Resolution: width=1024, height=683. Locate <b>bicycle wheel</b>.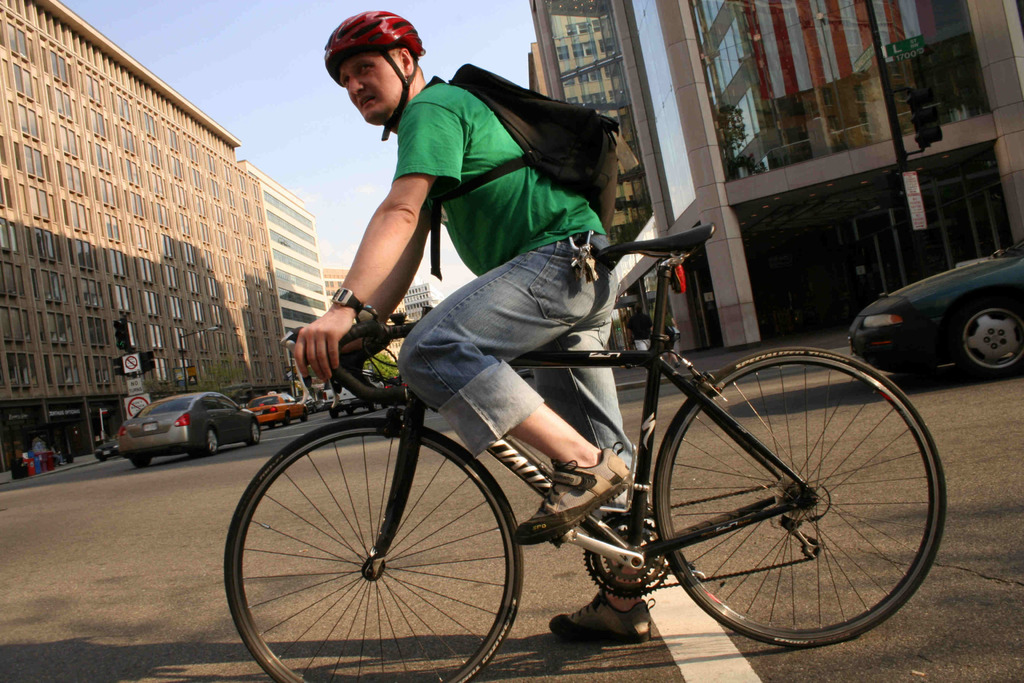
pyautogui.locateOnScreen(225, 410, 530, 682).
